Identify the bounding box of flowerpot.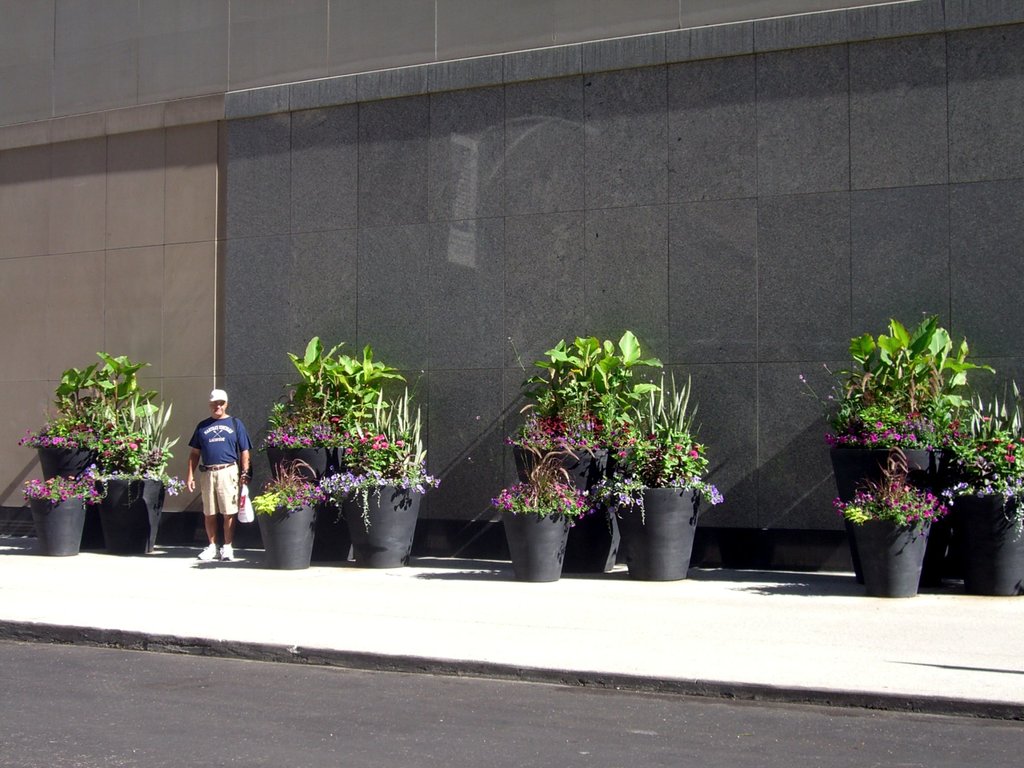
select_region(96, 474, 164, 556).
